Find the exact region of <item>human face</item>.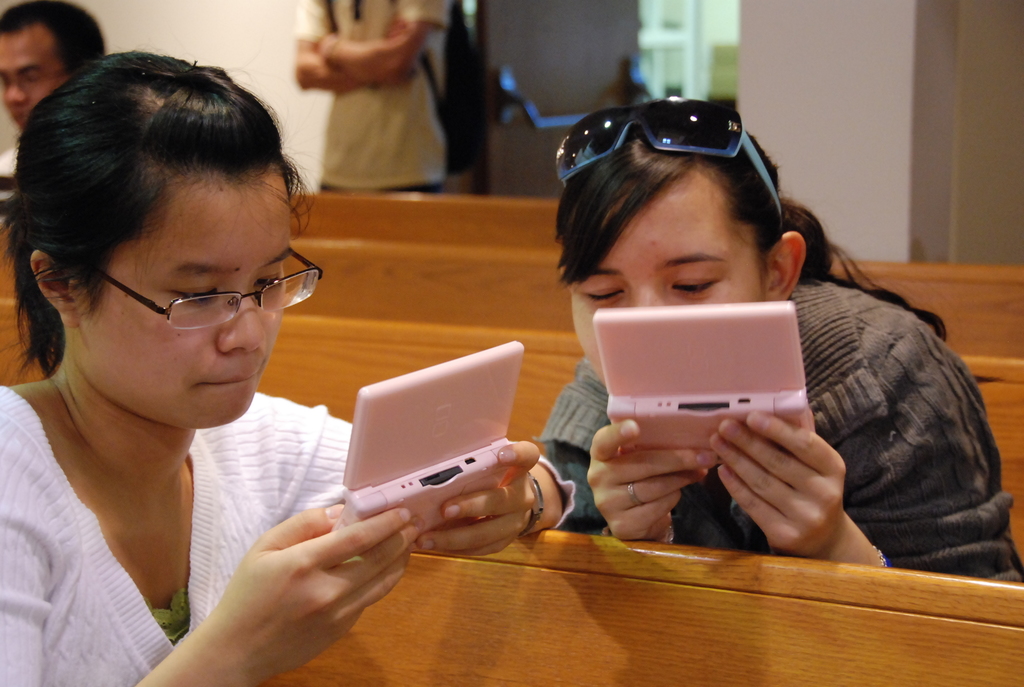
Exact region: bbox(75, 165, 285, 417).
